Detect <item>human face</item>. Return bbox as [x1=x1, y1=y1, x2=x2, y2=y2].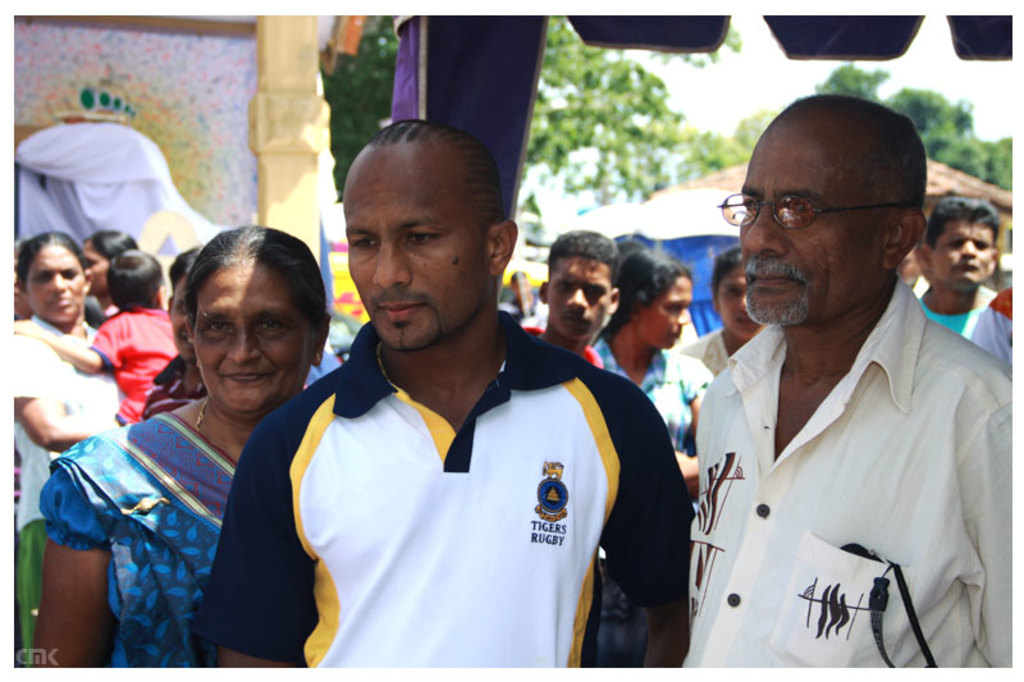
[x1=31, y1=242, x2=84, y2=322].
